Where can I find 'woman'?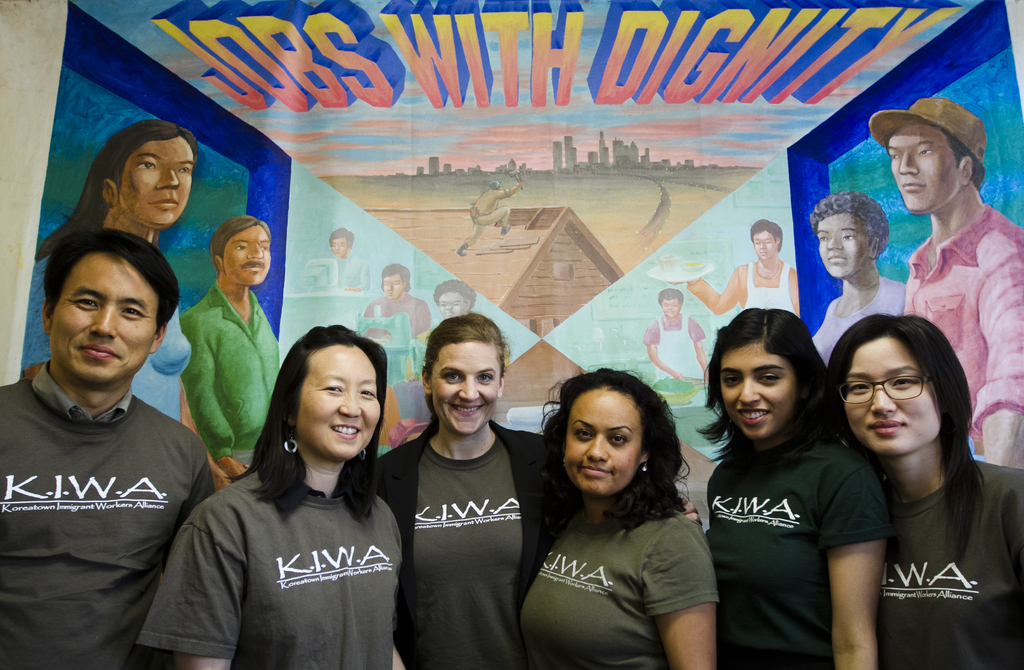
You can find it at 695:306:897:669.
